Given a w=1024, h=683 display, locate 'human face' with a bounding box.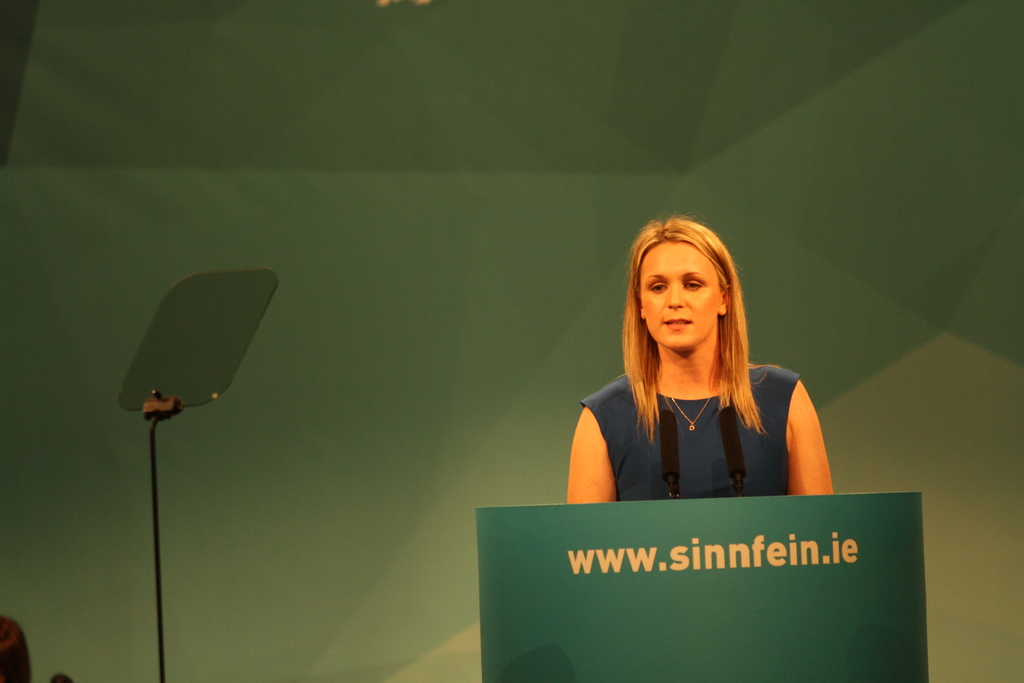
Located: BBox(641, 247, 719, 353).
